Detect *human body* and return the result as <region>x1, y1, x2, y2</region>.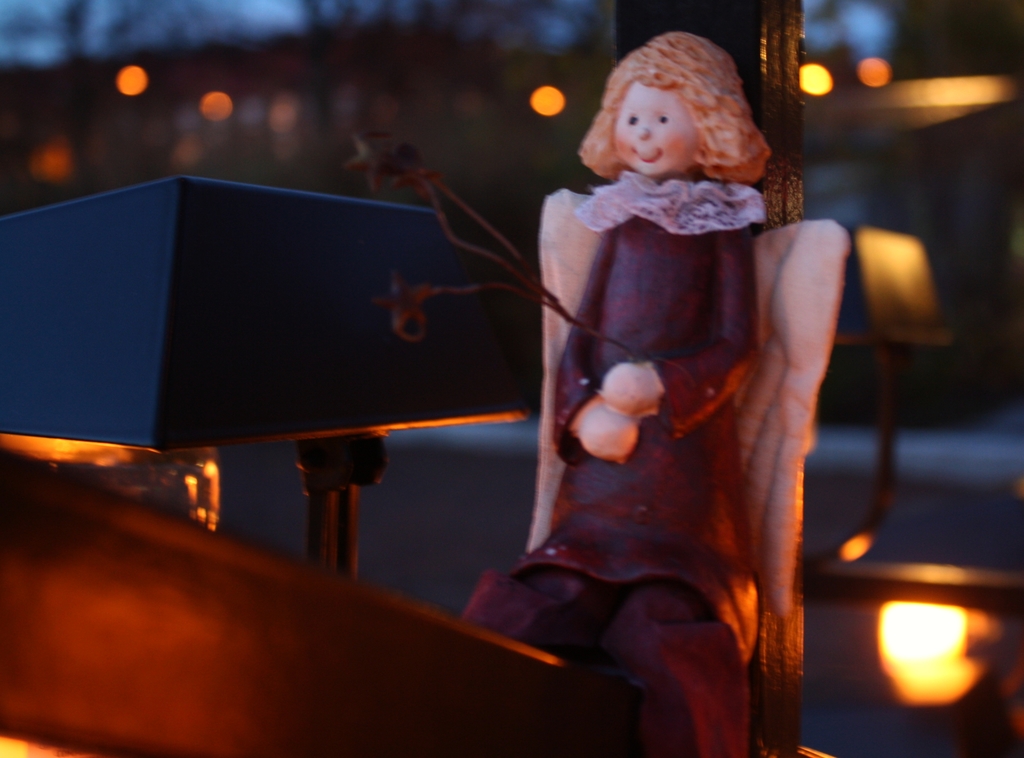
<region>397, 0, 849, 757</region>.
